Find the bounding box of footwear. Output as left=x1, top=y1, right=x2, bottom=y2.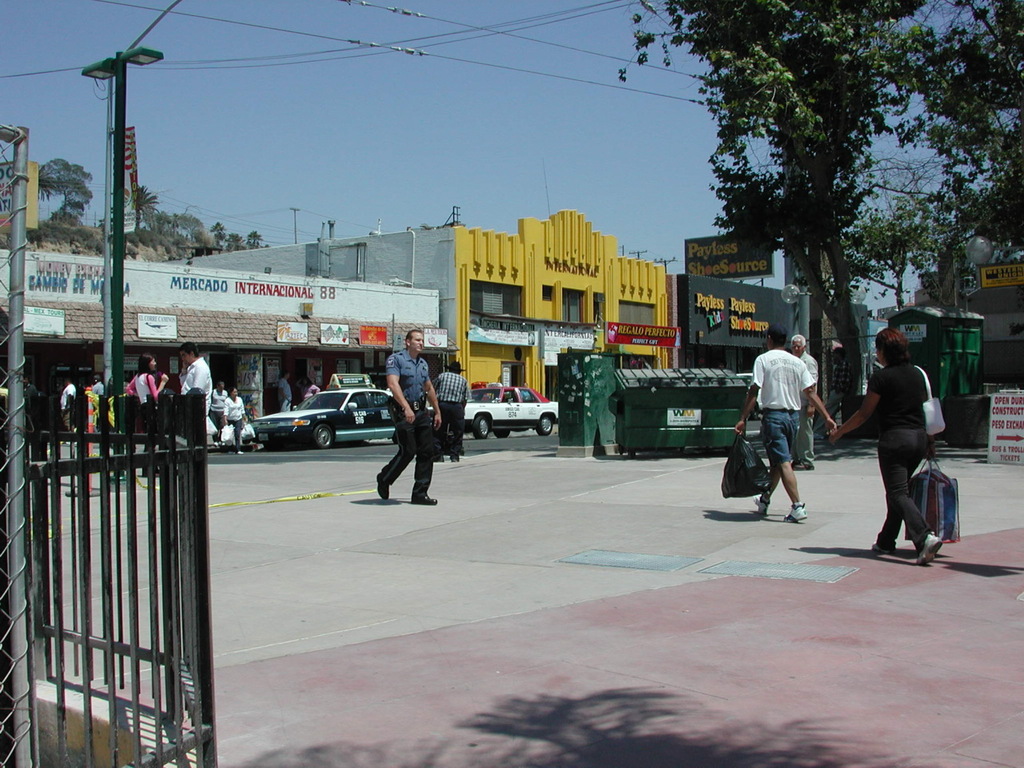
left=377, top=474, right=391, bottom=502.
